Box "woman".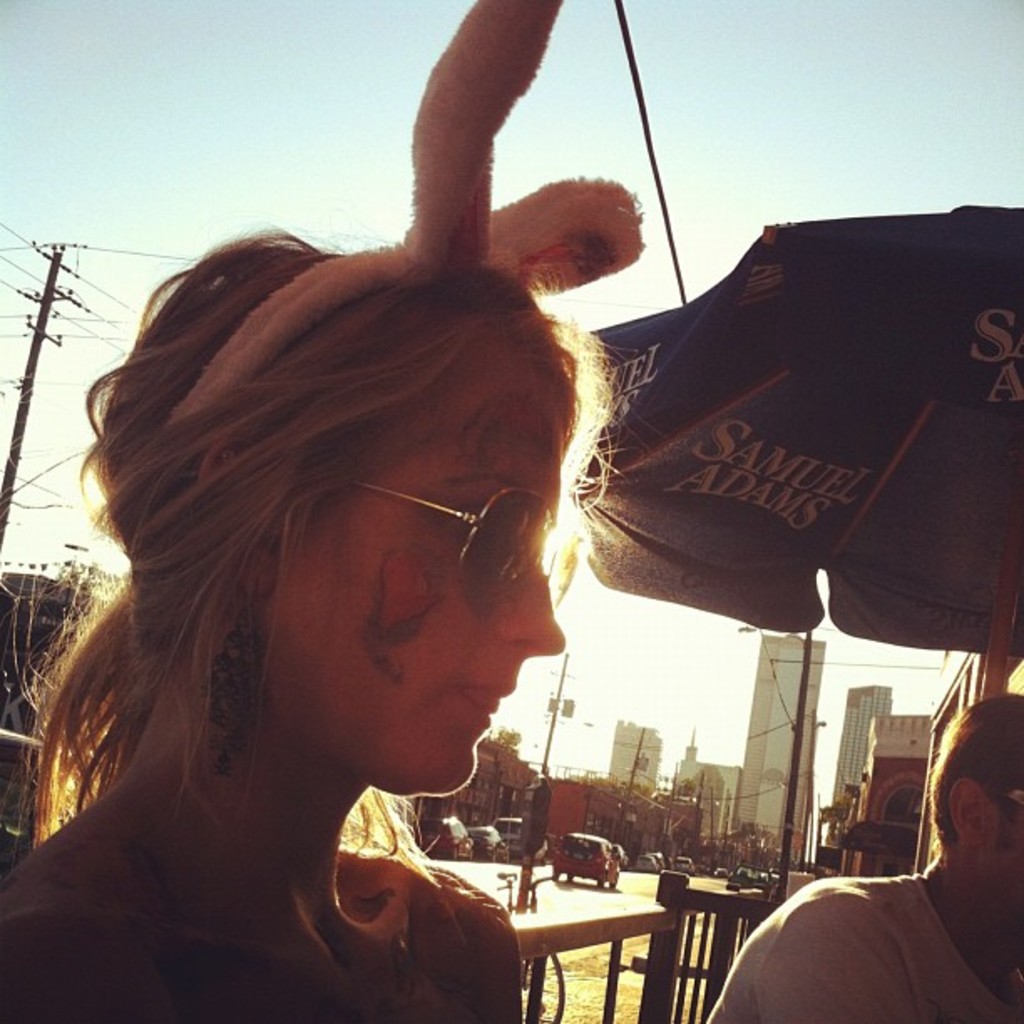
detection(15, 75, 668, 1023).
